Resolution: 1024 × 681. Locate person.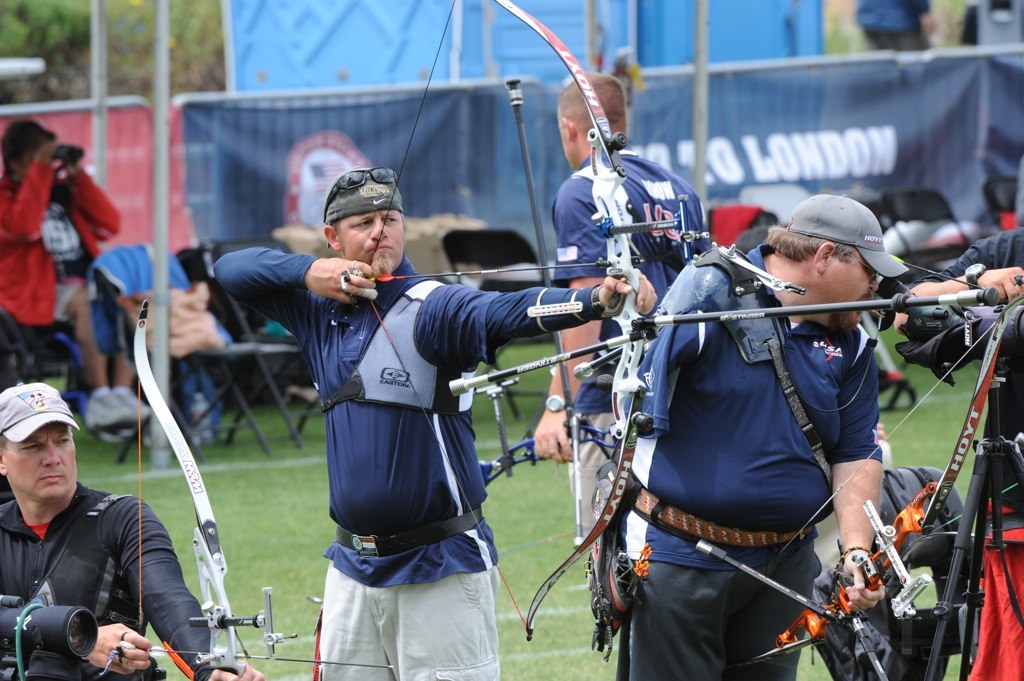
[0,122,143,416].
